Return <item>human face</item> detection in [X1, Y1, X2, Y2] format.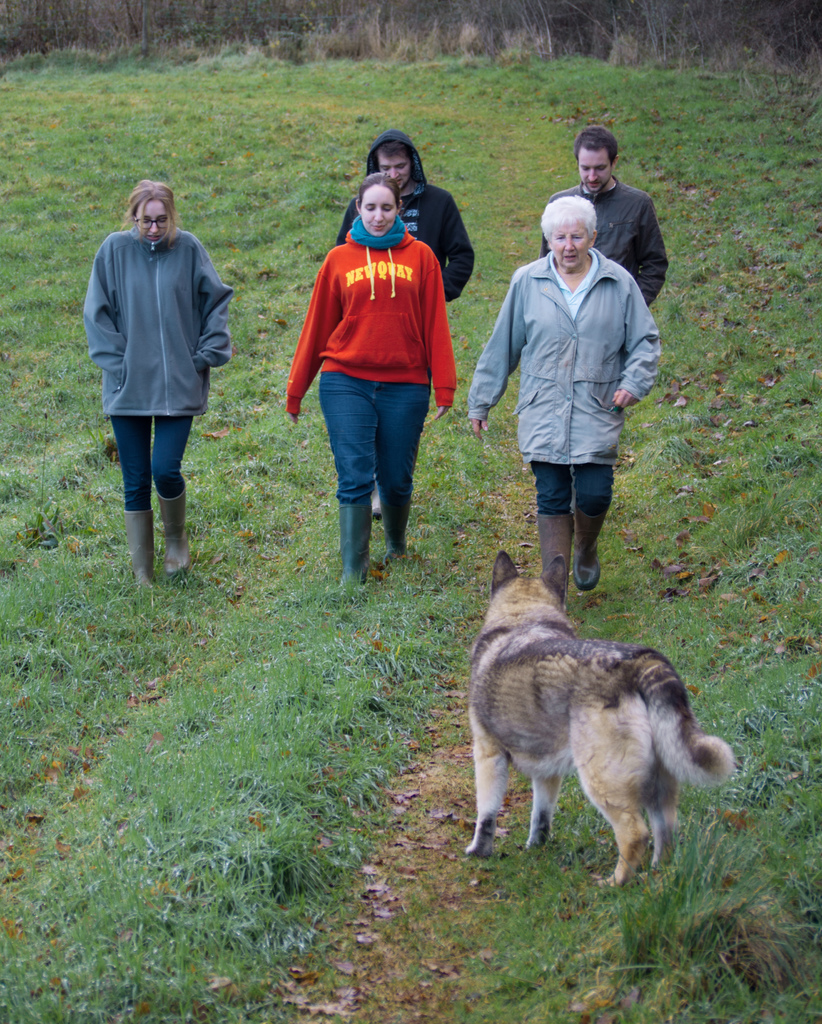
[379, 152, 410, 188].
